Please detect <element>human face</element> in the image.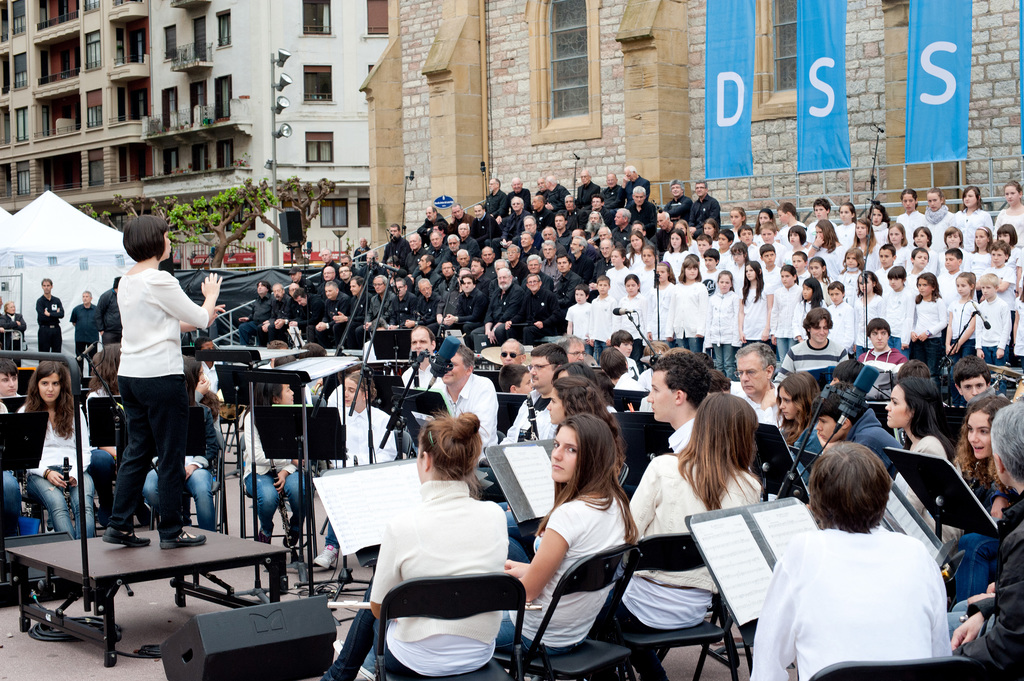
[x1=530, y1=355, x2=552, y2=391].
